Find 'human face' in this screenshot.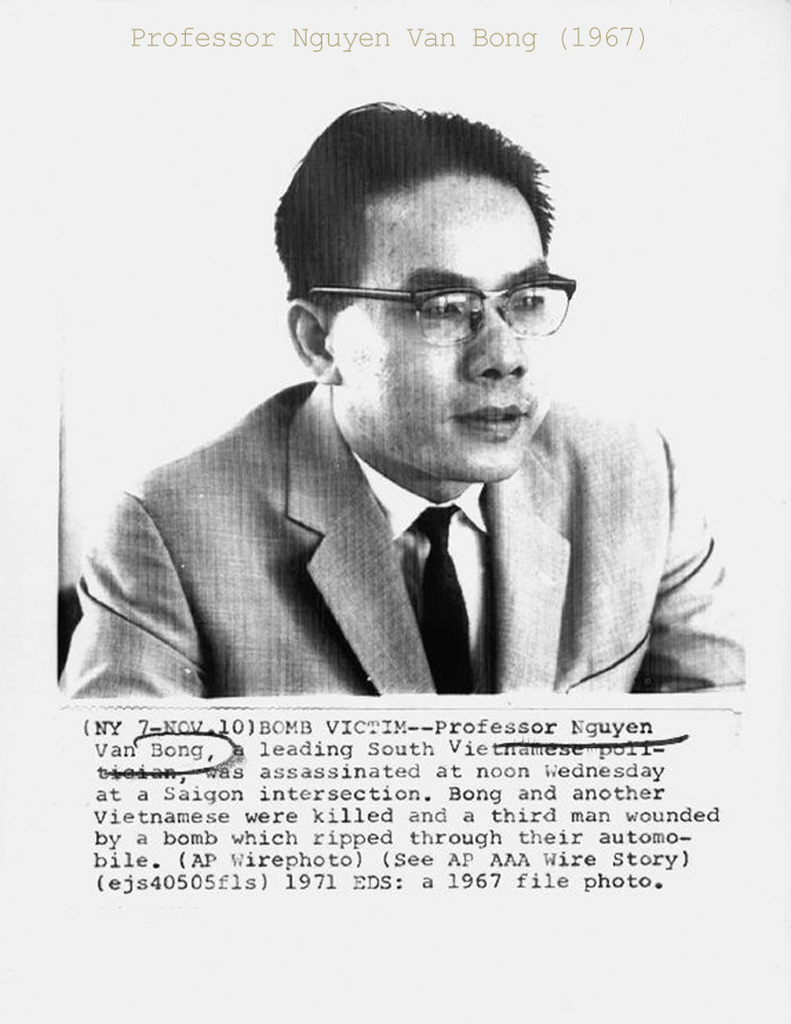
The bounding box for 'human face' is box(328, 173, 557, 484).
